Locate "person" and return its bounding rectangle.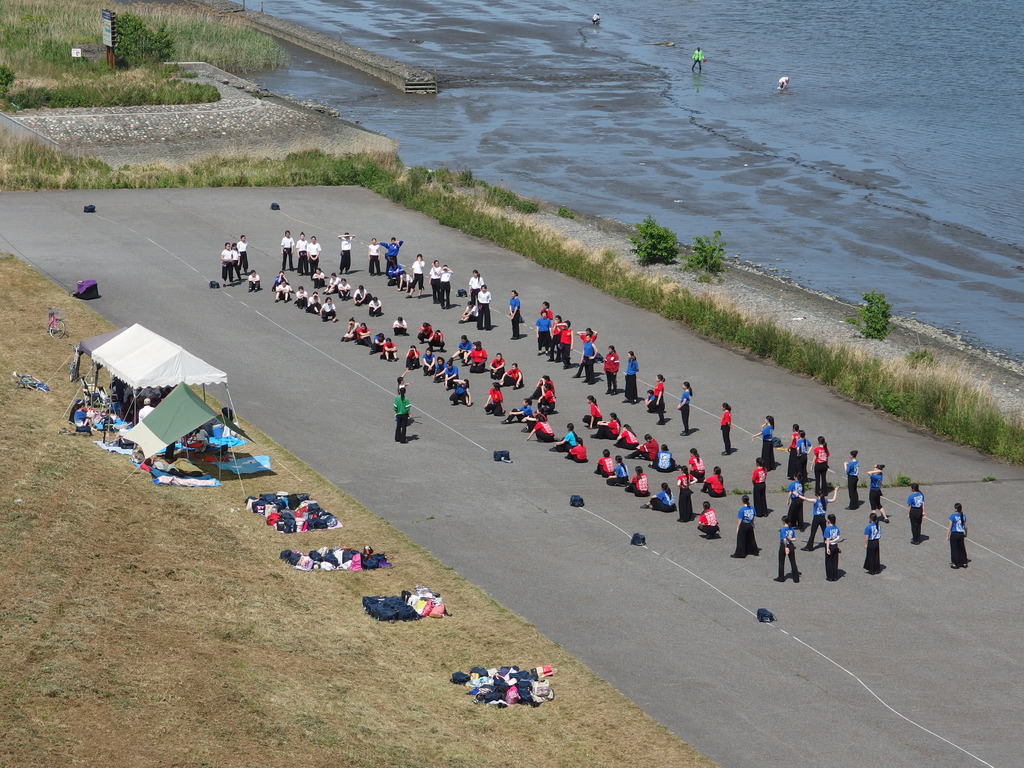
{"left": 344, "top": 322, "right": 355, "bottom": 342}.
